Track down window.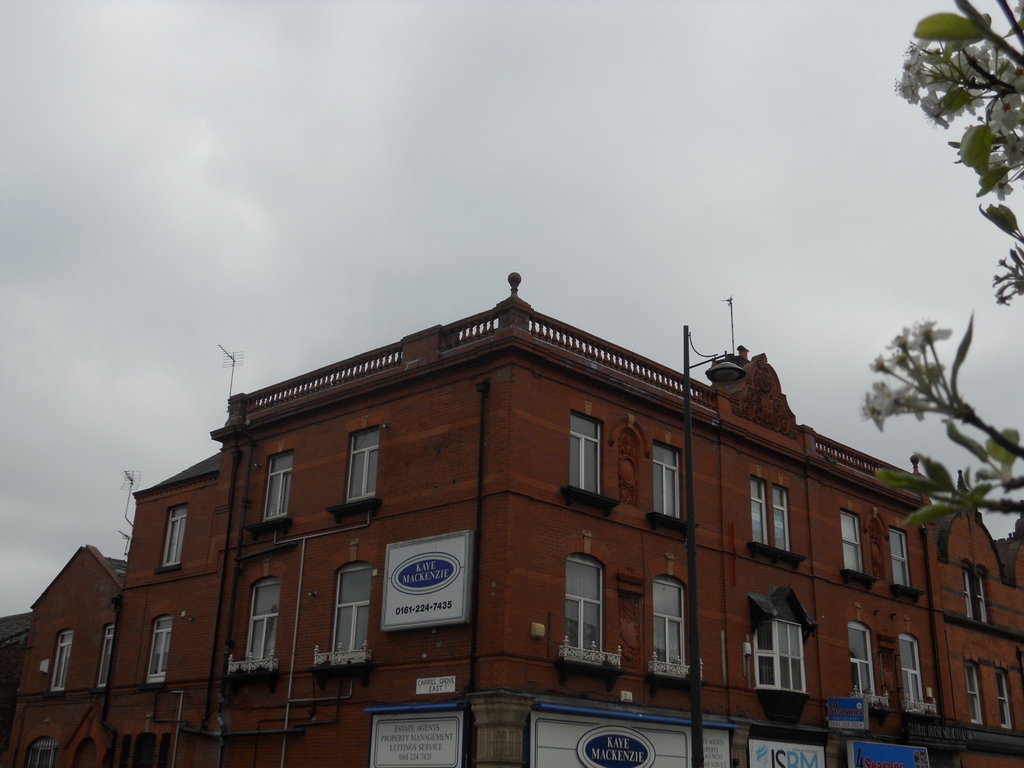
Tracked to [x1=245, y1=580, x2=273, y2=668].
